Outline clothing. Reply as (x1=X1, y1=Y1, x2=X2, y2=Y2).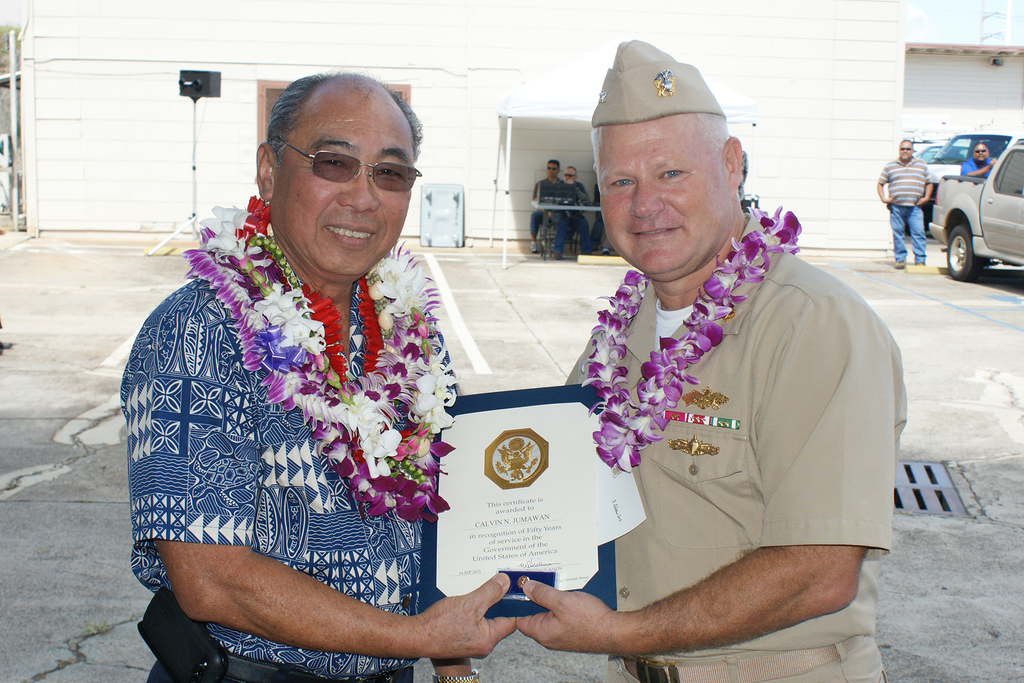
(x1=561, y1=200, x2=894, y2=682).
